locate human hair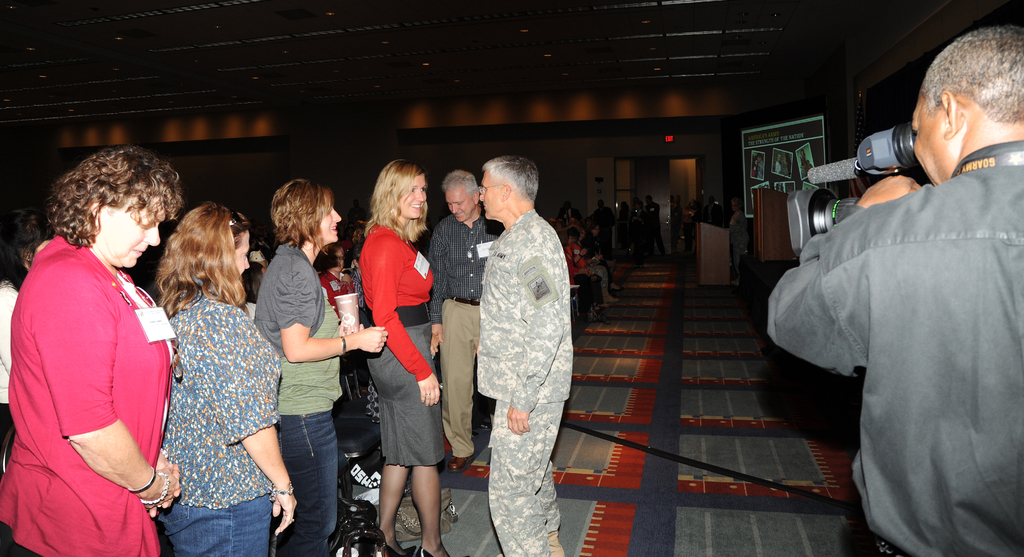
[x1=365, y1=156, x2=430, y2=237]
